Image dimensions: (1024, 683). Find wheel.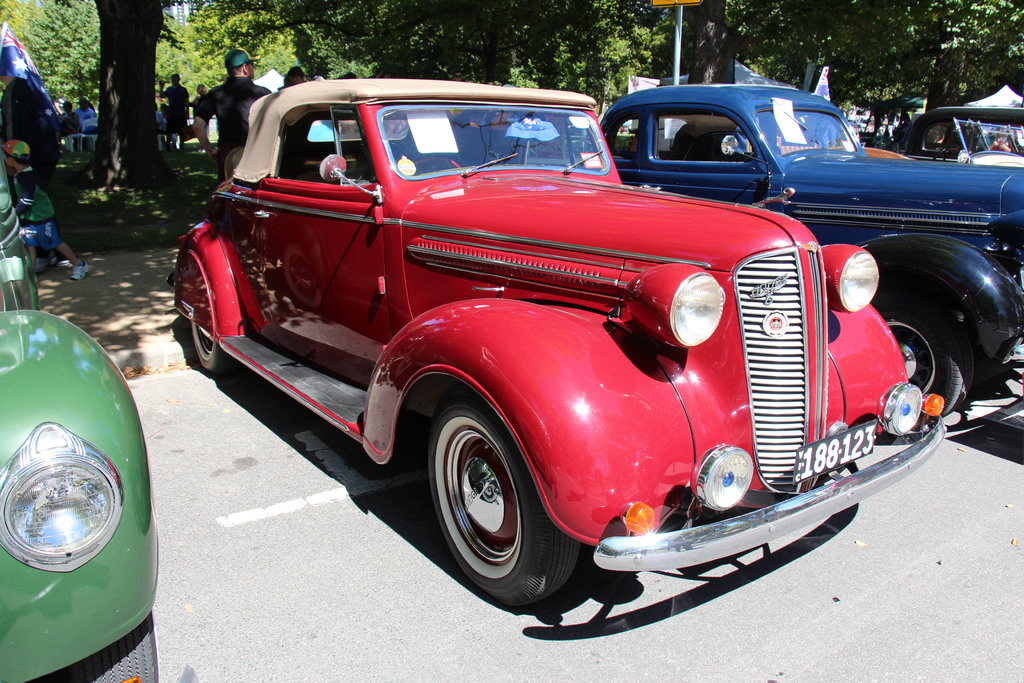
box(58, 627, 171, 682).
